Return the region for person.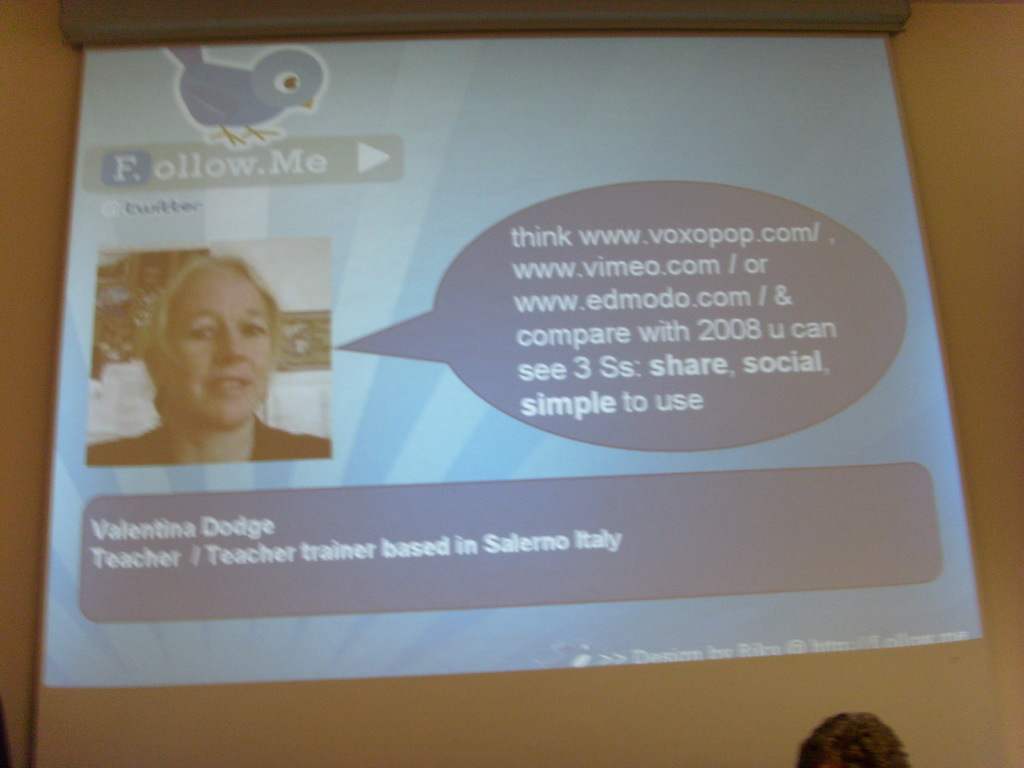
bbox(798, 709, 911, 767).
